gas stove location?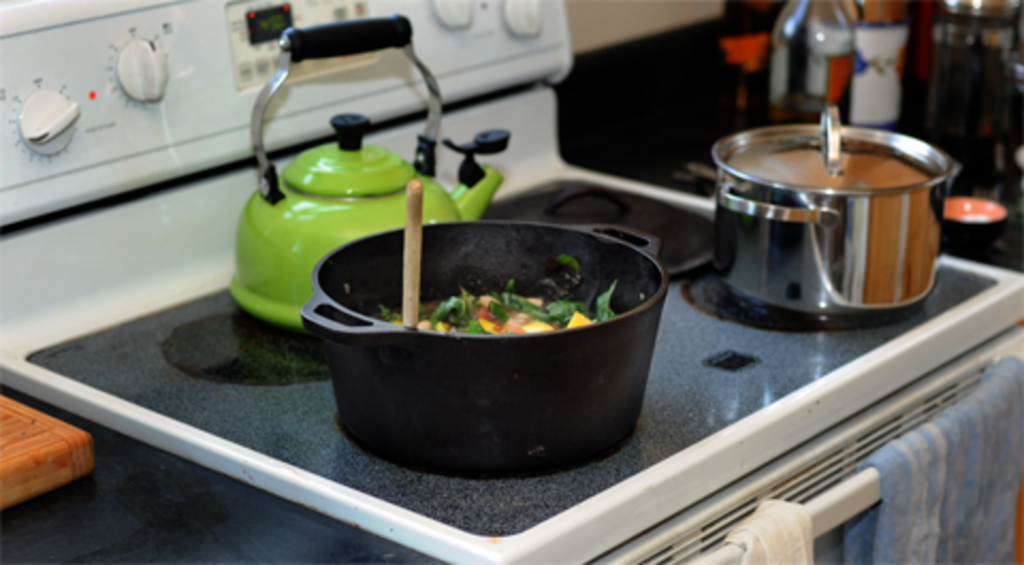
[17,166,1001,535]
